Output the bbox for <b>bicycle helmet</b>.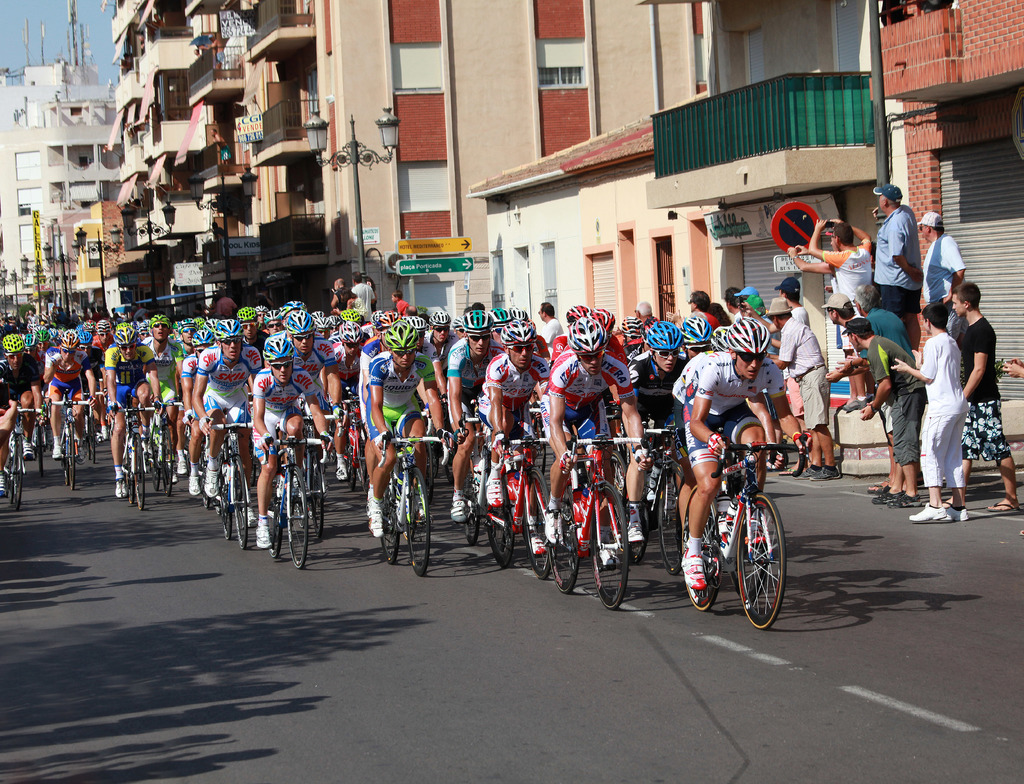
bbox=(113, 322, 137, 345).
